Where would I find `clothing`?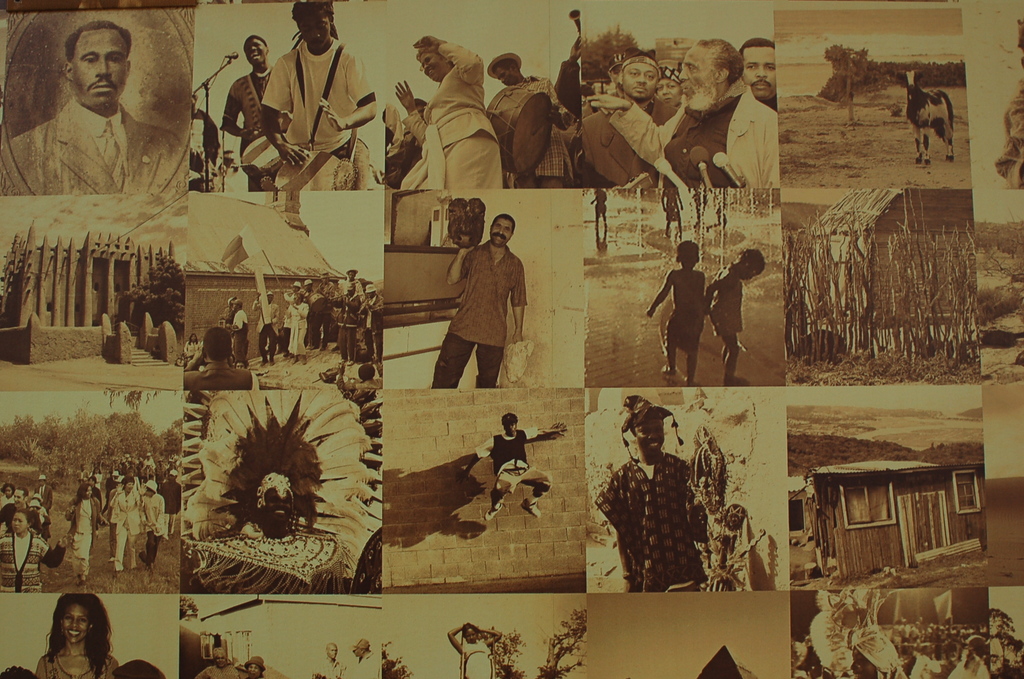
At (435, 217, 536, 388).
